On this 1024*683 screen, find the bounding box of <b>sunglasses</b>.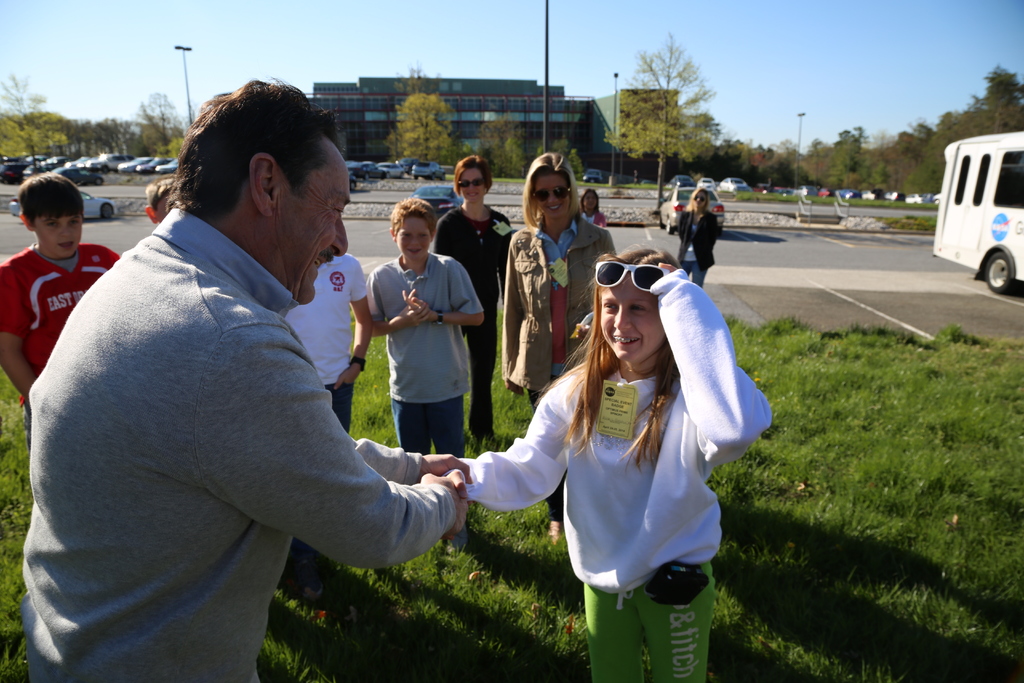
Bounding box: locate(535, 185, 570, 202).
